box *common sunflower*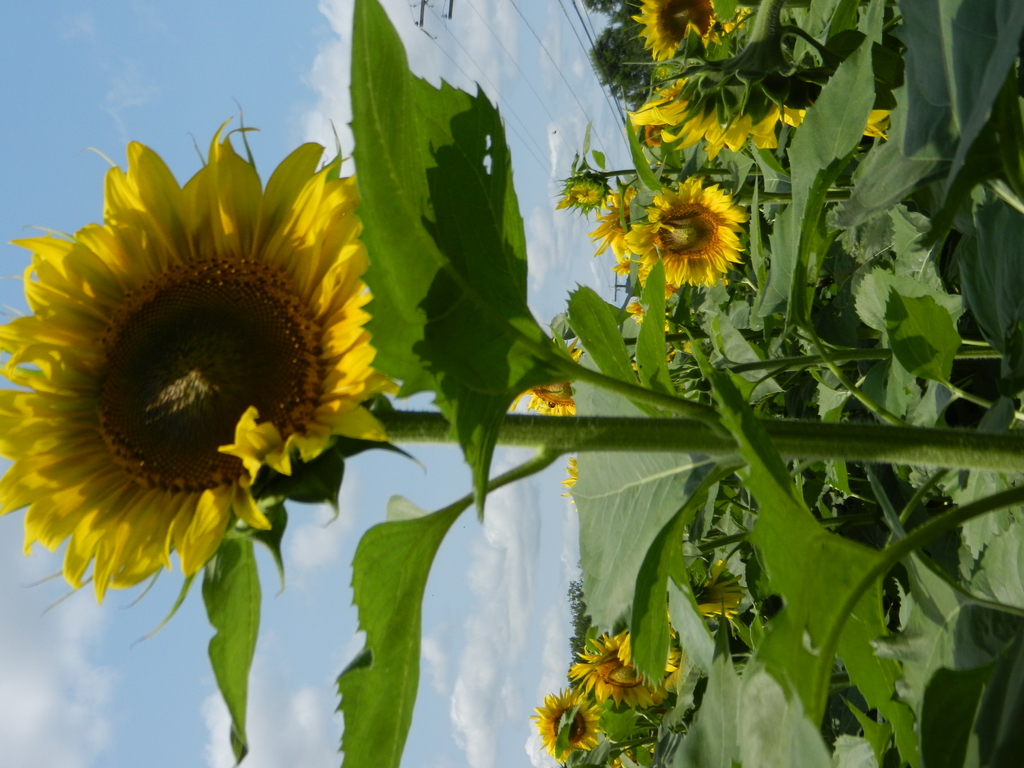
region(572, 655, 671, 709)
